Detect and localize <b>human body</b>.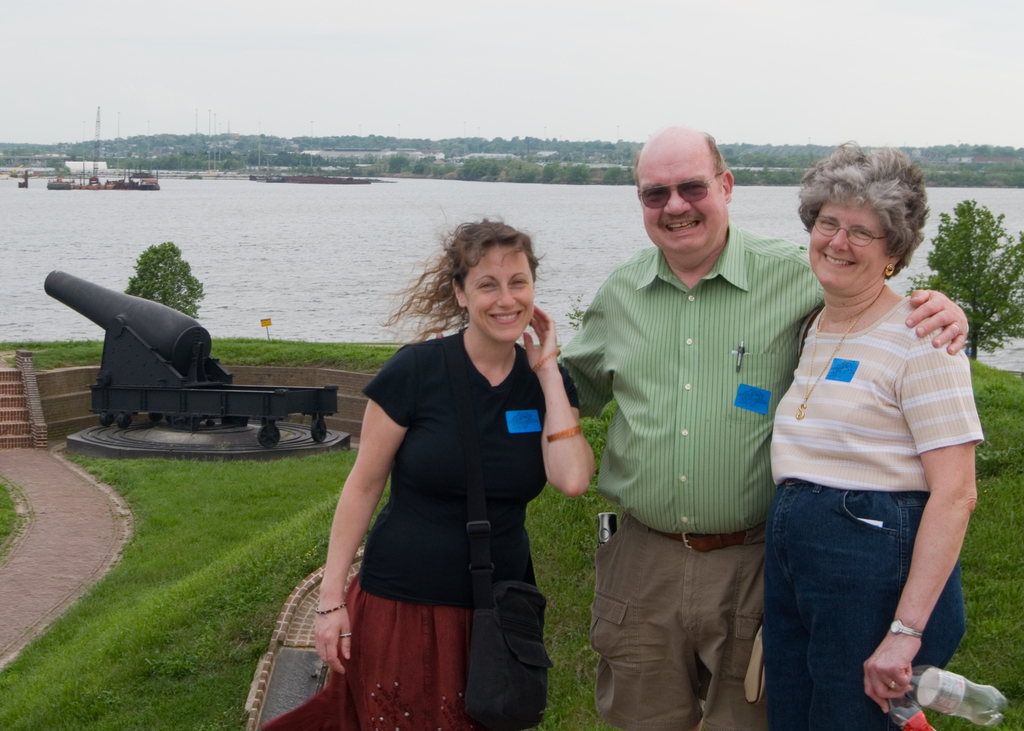
Localized at l=561, t=127, r=970, b=730.
